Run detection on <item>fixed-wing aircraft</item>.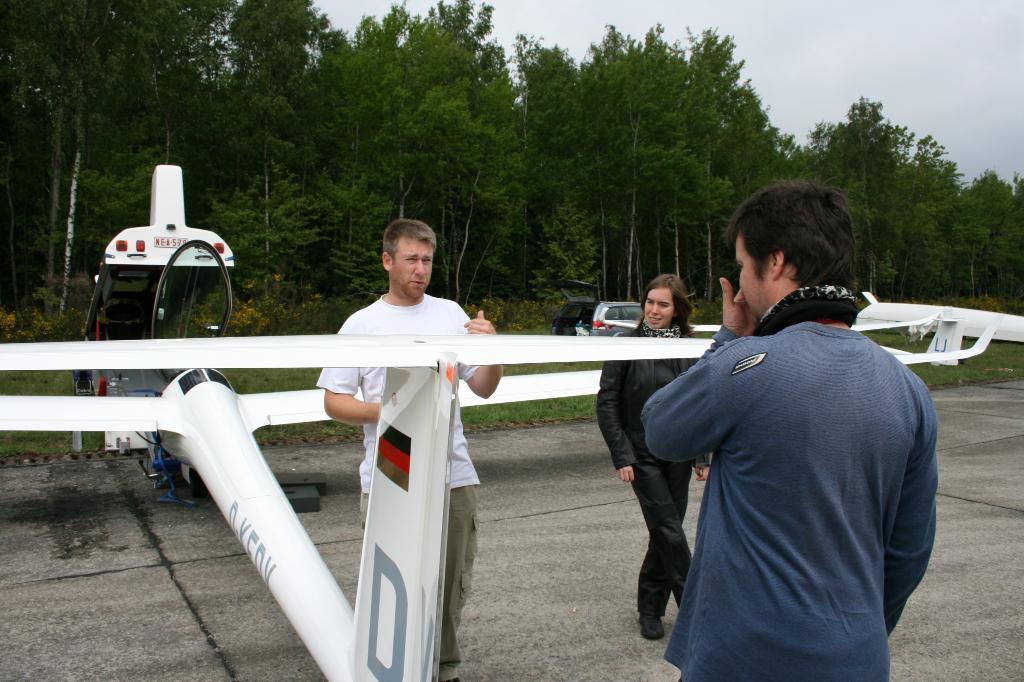
Result: <bbox>0, 285, 1023, 355</bbox>.
